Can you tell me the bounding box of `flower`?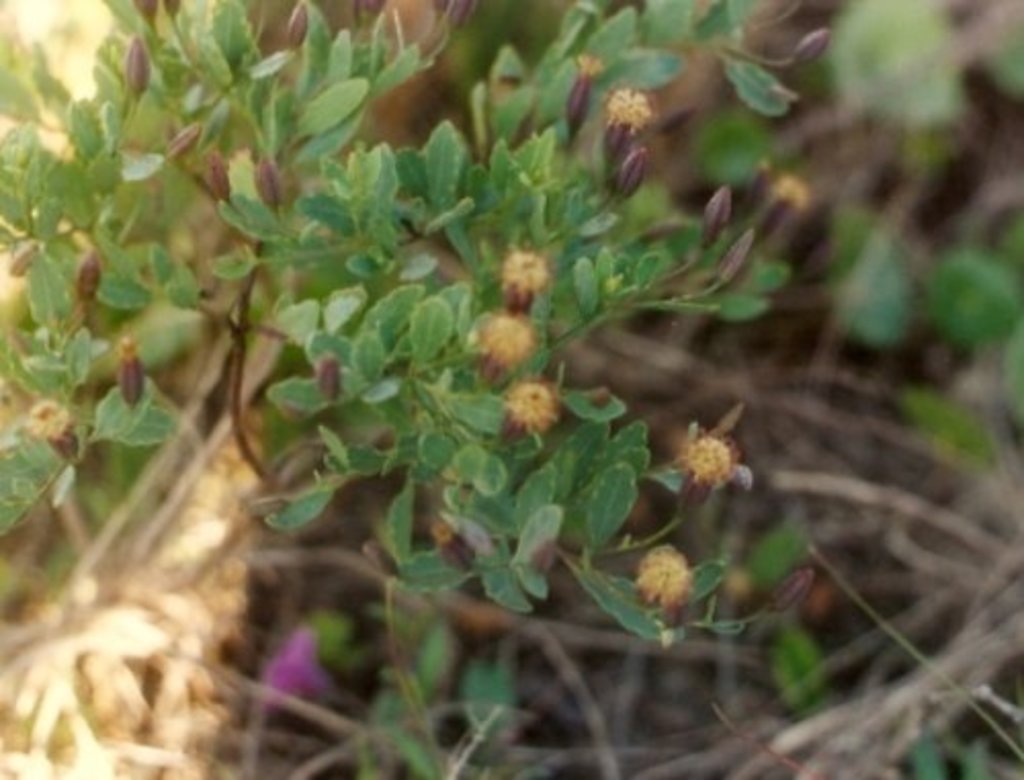
{"left": 18, "top": 391, "right": 76, "bottom": 444}.
